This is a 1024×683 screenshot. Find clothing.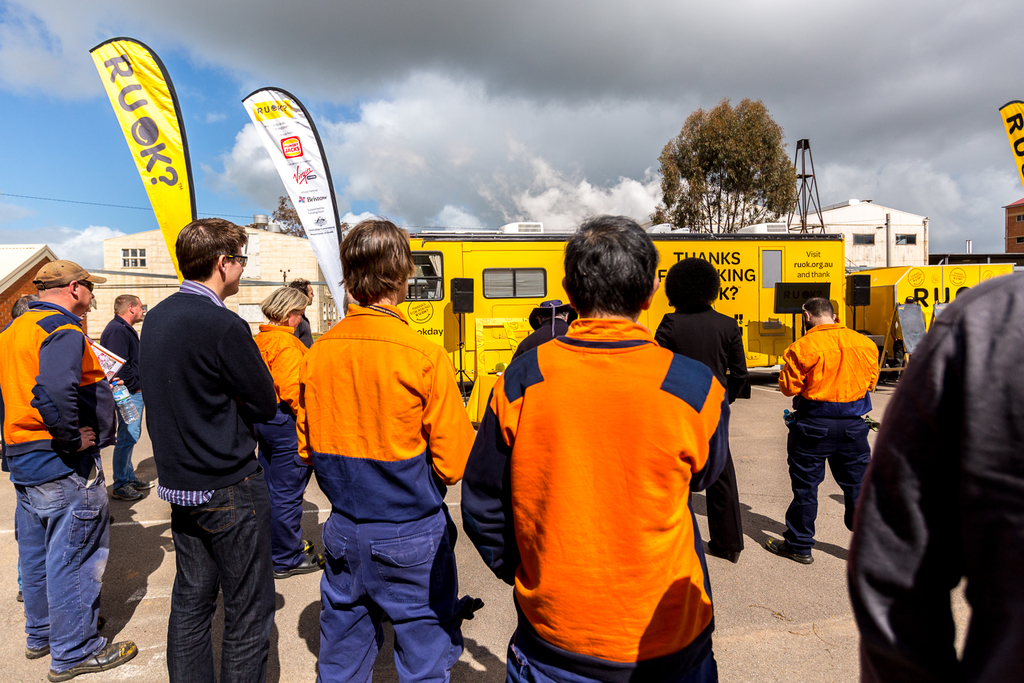
Bounding box: bbox=(299, 302, 475, 682).
